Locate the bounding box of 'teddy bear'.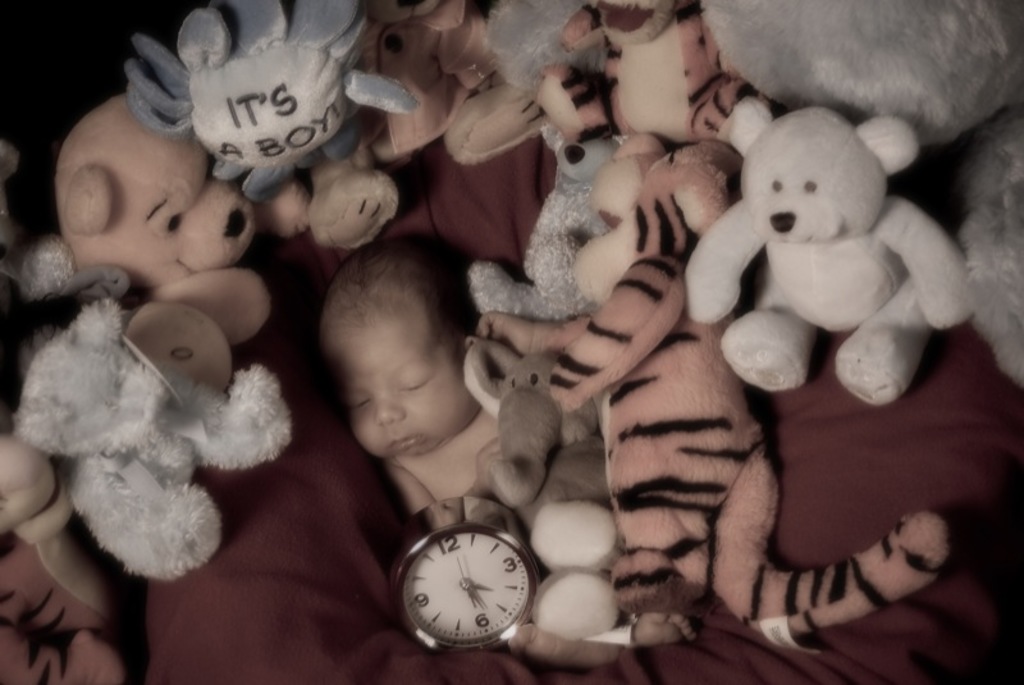
Bounding box: bbox=(684, 95, 973, 411).
